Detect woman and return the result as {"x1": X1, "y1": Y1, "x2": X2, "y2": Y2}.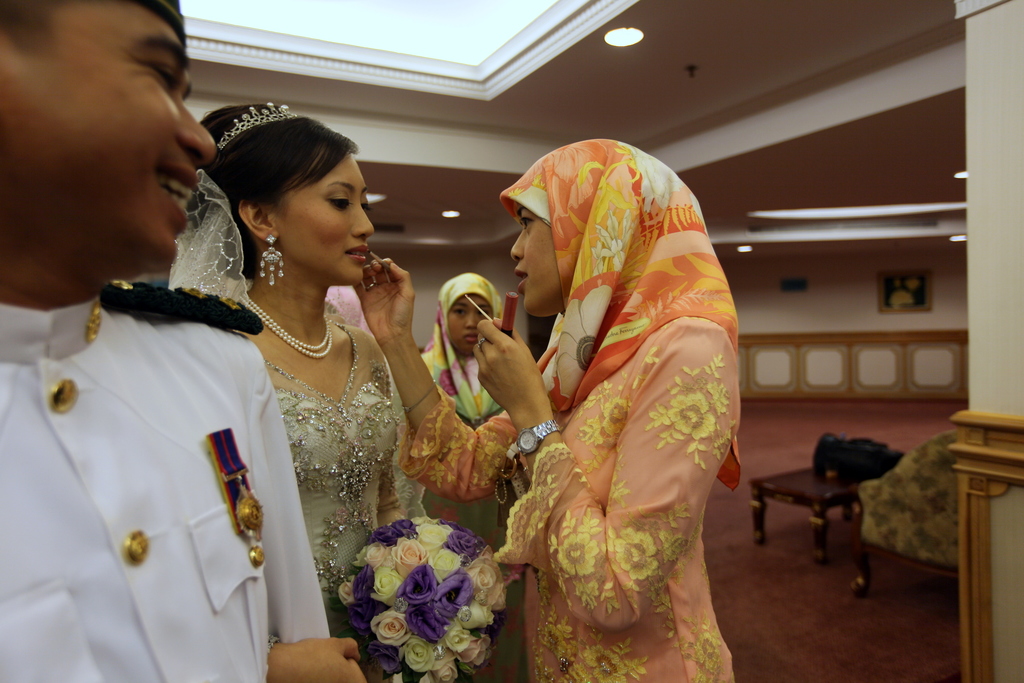
{"x1": 413, "y1": 270, "x2": 535, "y2": 682}.
